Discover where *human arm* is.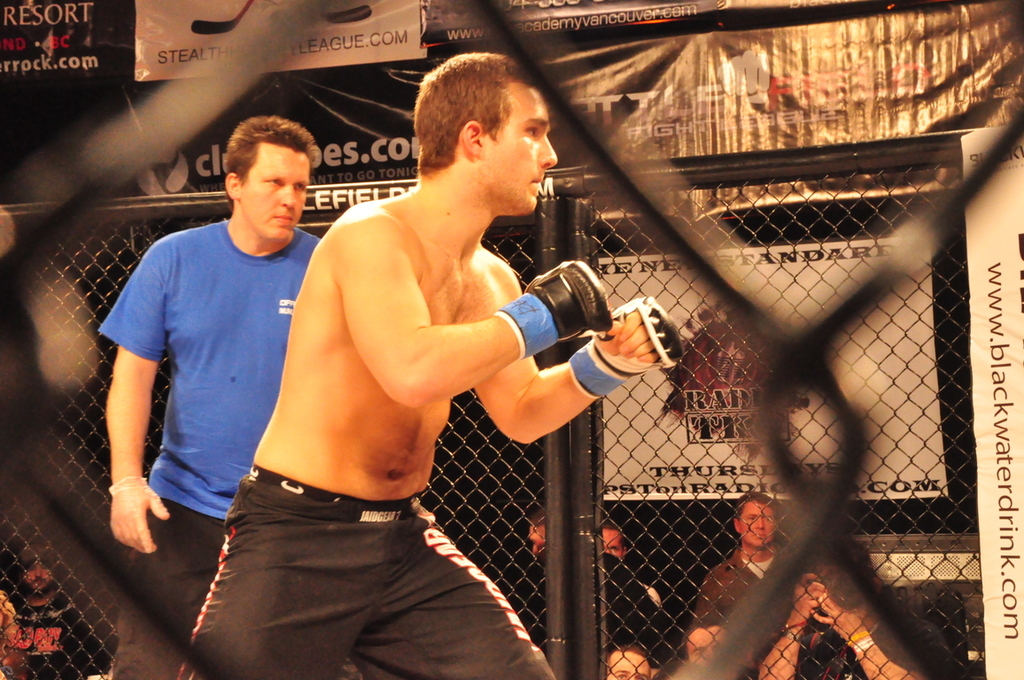
Discovered at select_region(811, 593, 923, 679).
